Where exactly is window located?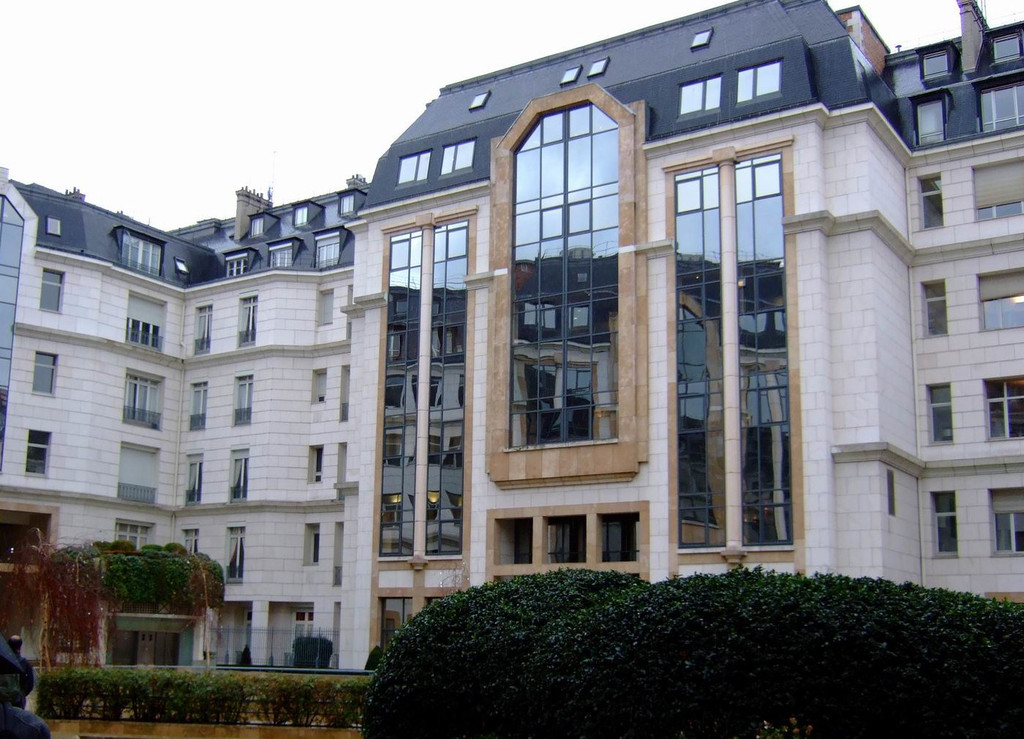
Its bounding box is 979/94/1023/132.
